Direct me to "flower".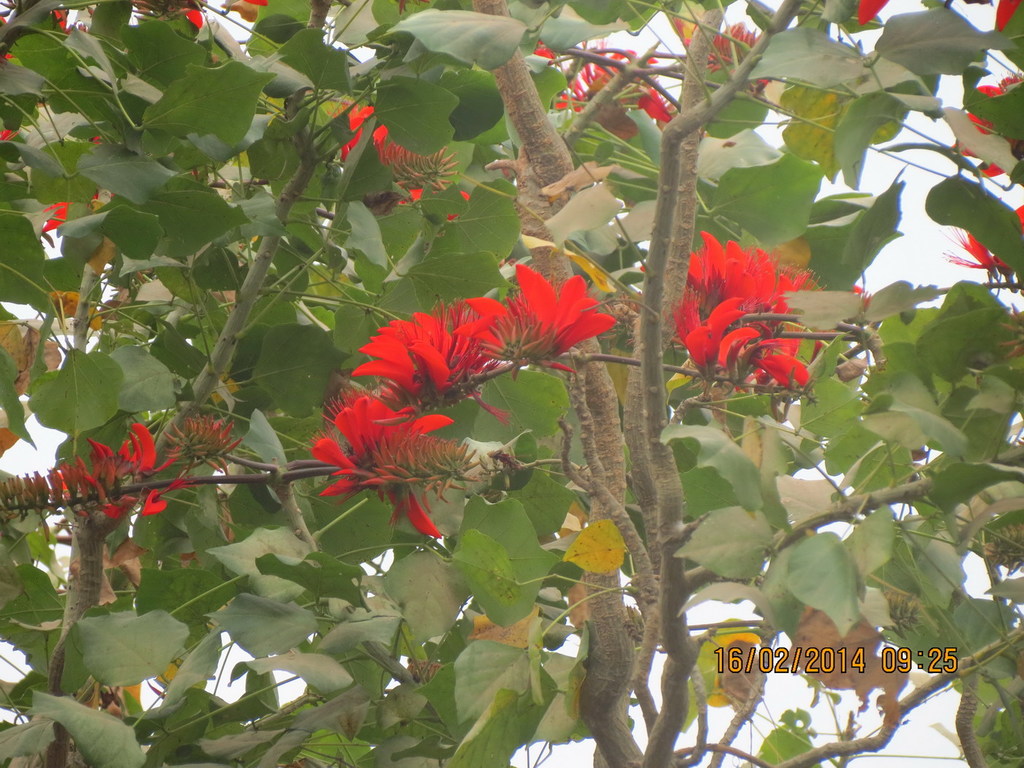
Direction: <bbox>39, 198, 72, 236</bbox>.
